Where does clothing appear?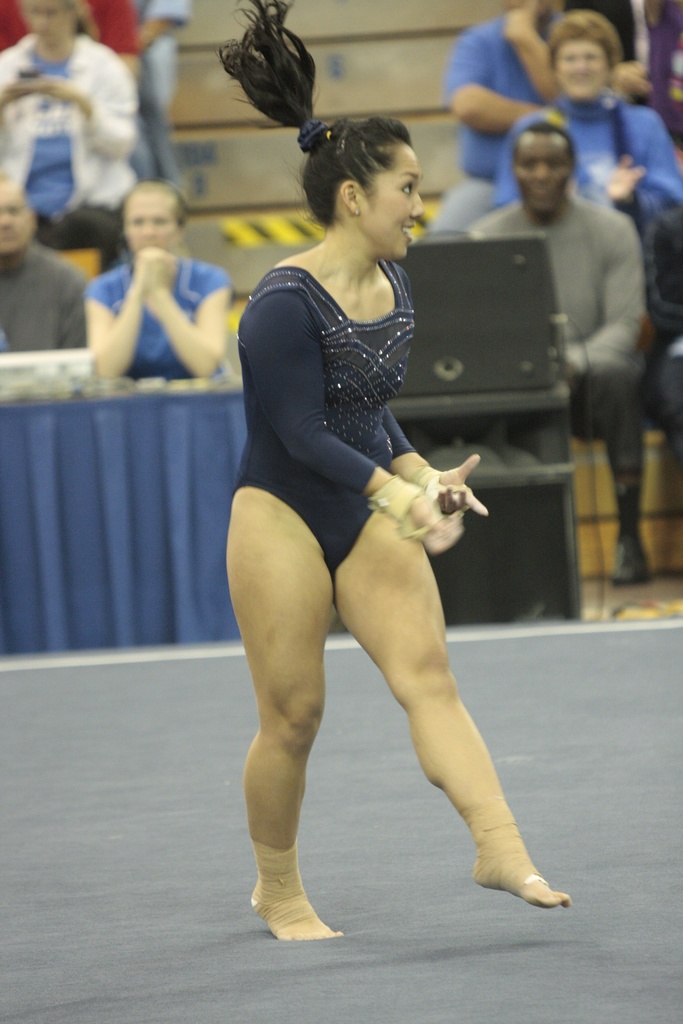
Appears at (left=79, top=260, right=236, bottom=379).
